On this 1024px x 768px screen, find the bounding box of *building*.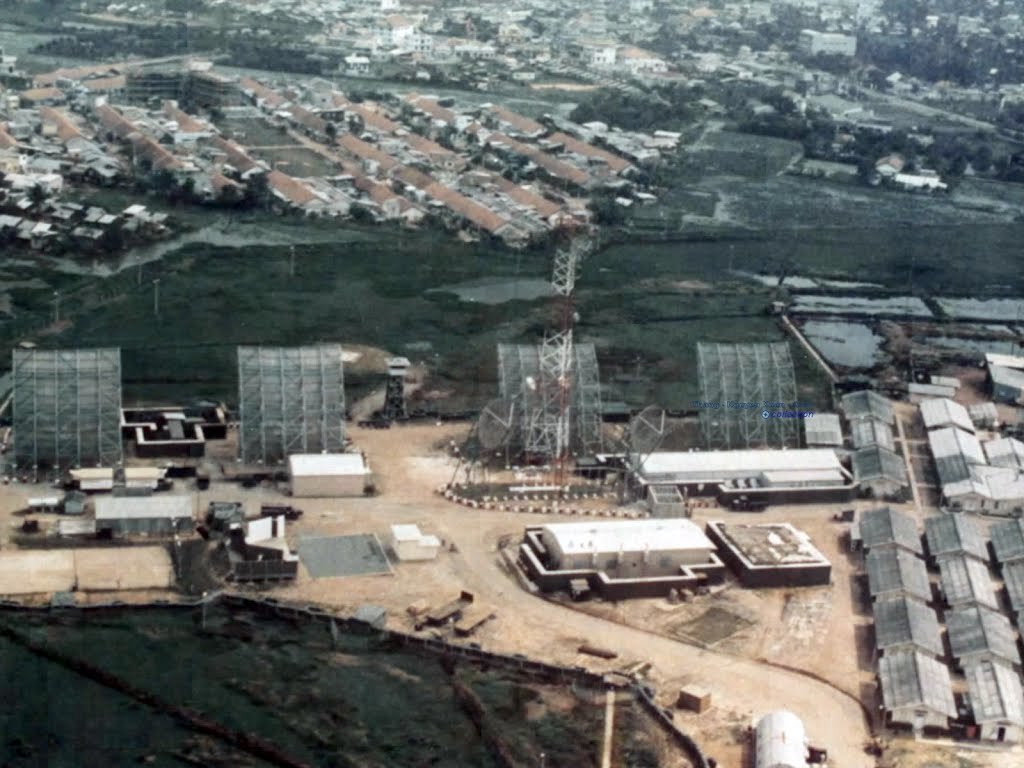
Bounding box: {"left": 973, "top": 664, "right": 1021, "bottom": 731}.
